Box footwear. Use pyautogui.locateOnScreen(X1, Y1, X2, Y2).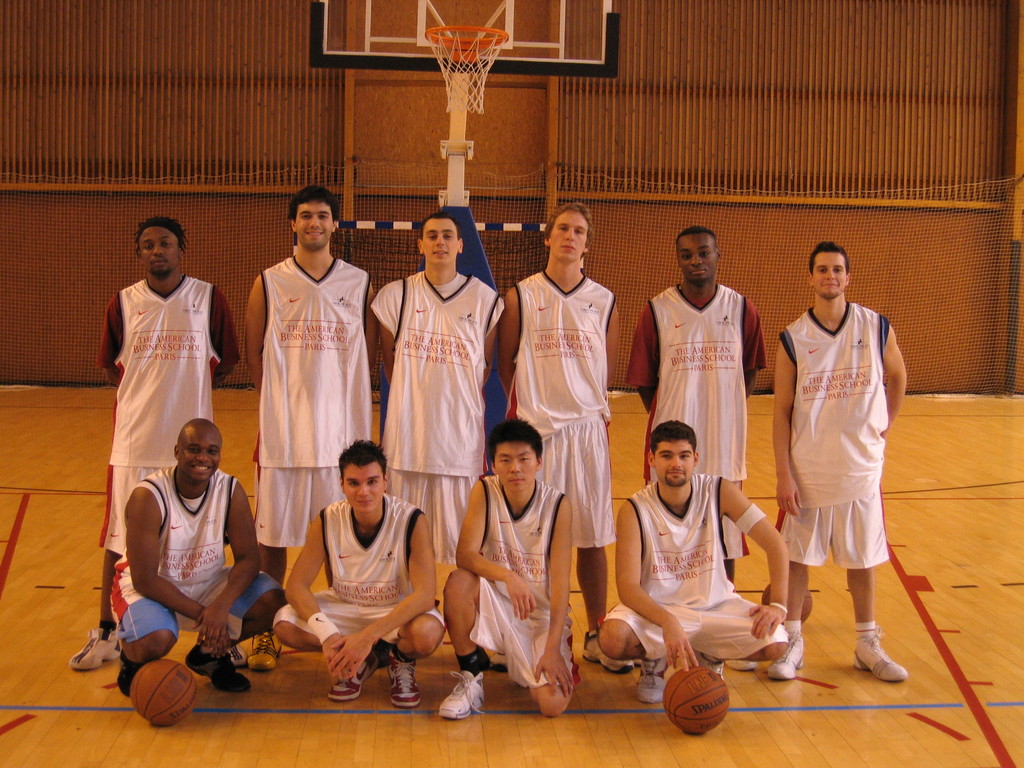
pyautogui.locateOnScreen(66, 621, 117, 677).
